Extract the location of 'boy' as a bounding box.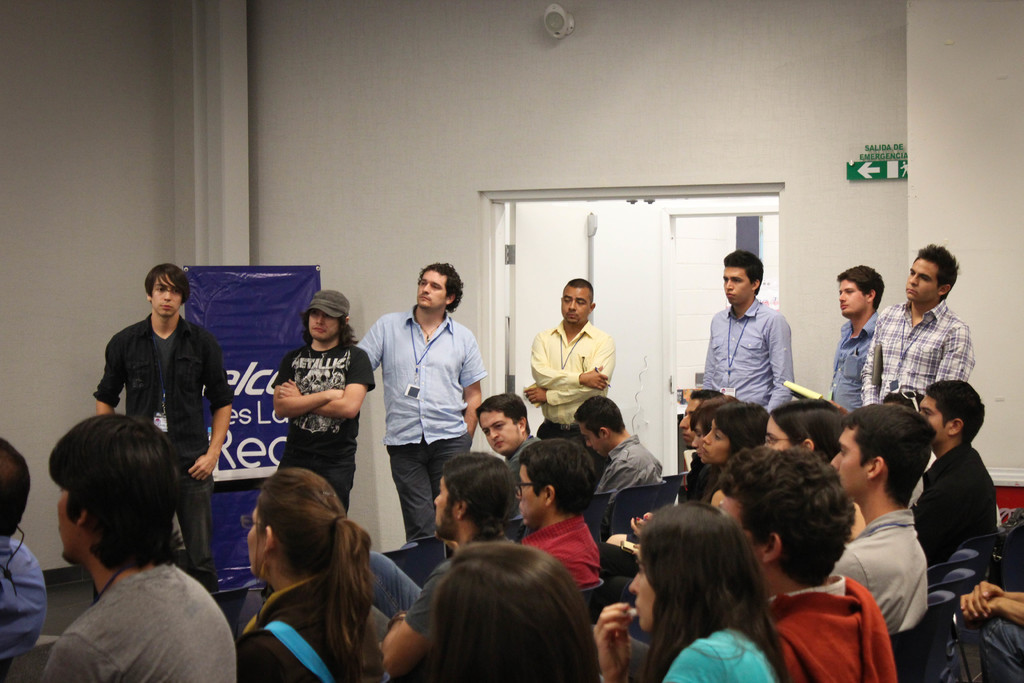
l=826, t=401, r=937, b=634.
